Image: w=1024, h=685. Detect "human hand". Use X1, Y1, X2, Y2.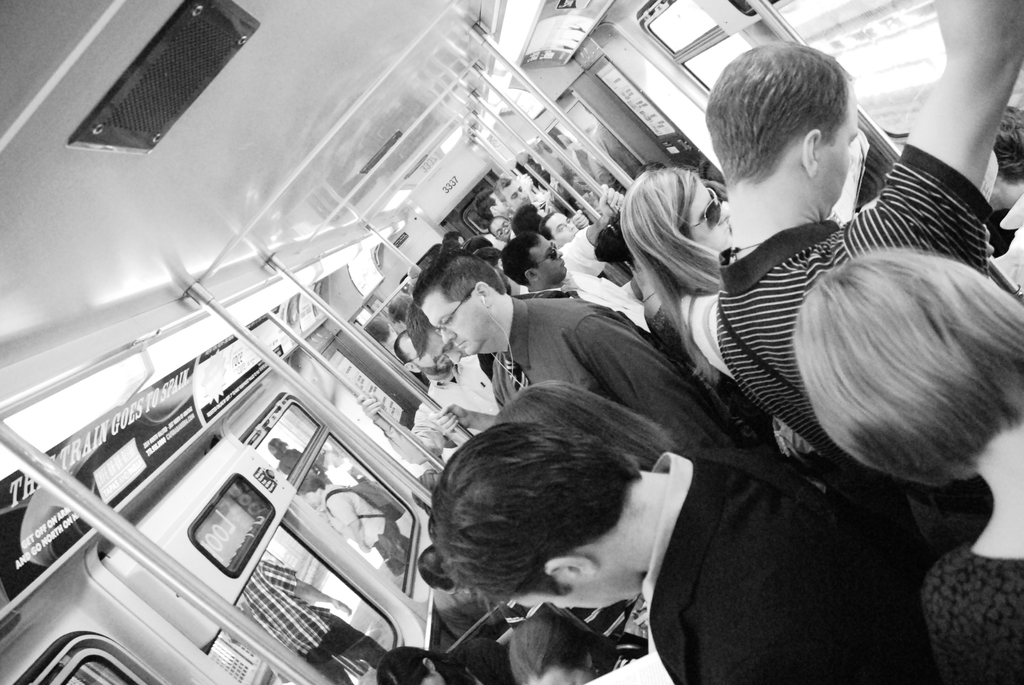
516, 175, 534, 196.
